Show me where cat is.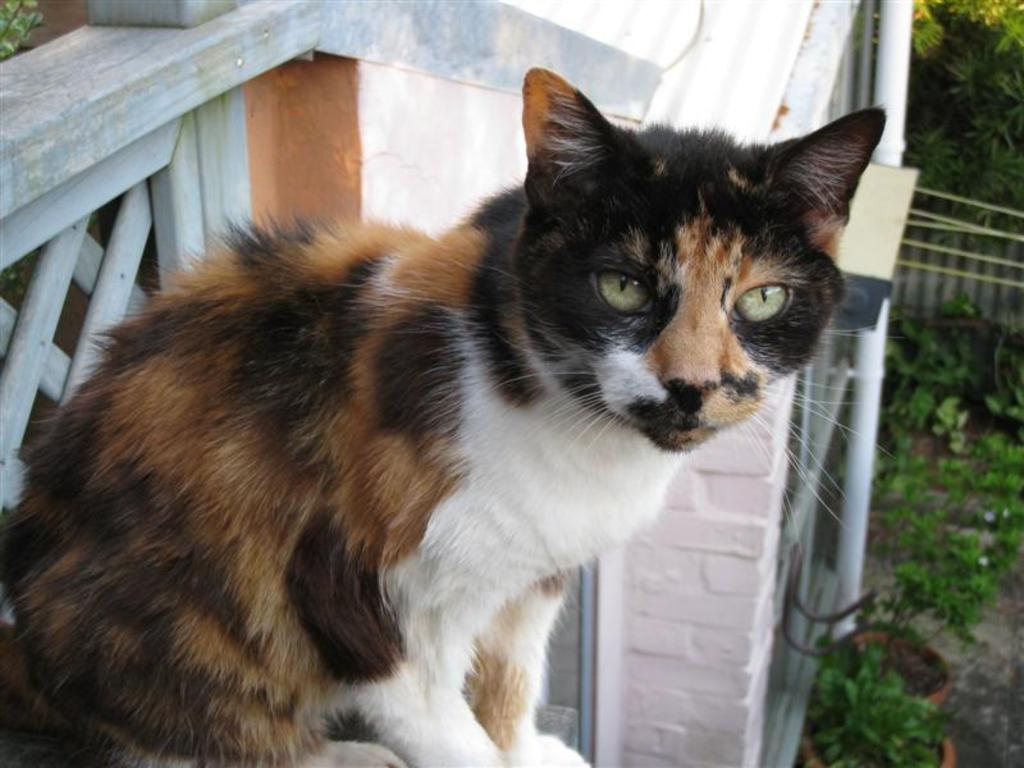
cat is at x1=0 y1=60 x2=911 y2=767.
